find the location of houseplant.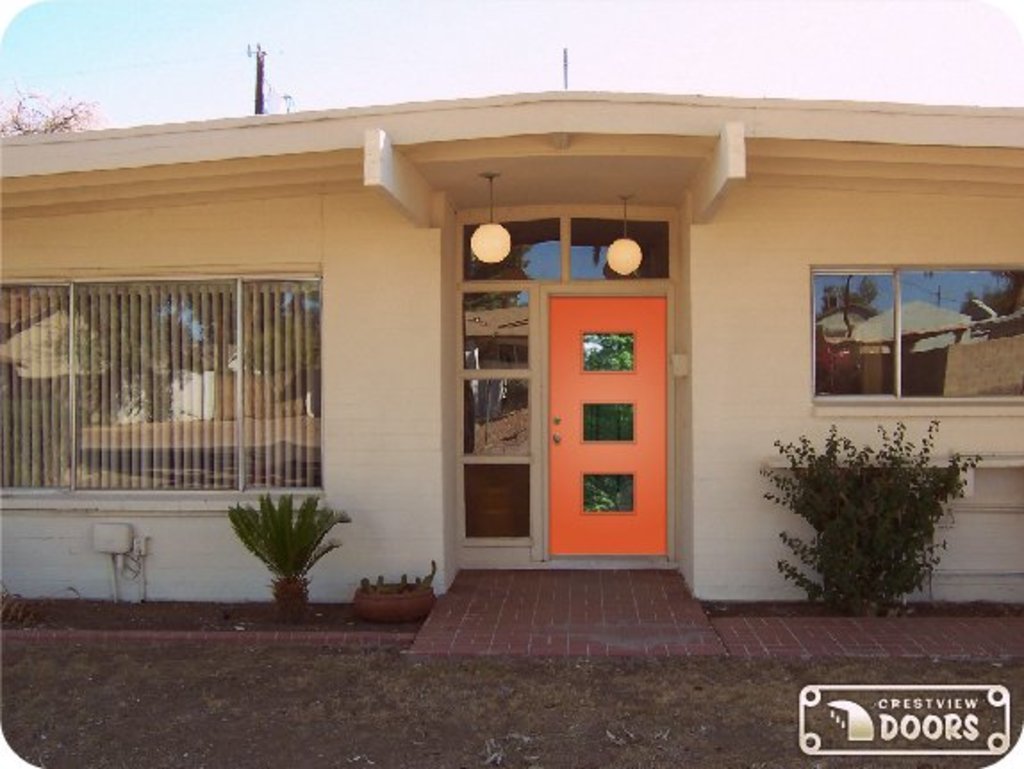
Location: {"x1": 223, "y1": 489, "x2": 355, "y2": 617}.
